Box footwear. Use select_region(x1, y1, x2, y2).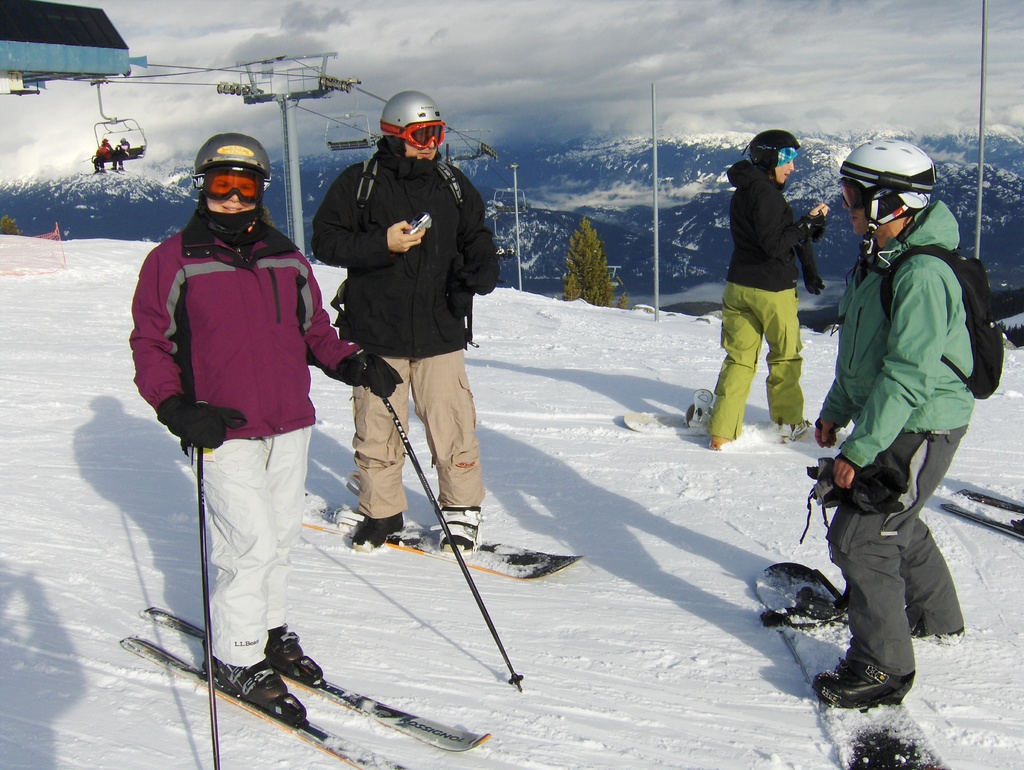
select_region(708, 435, 728, 449).
